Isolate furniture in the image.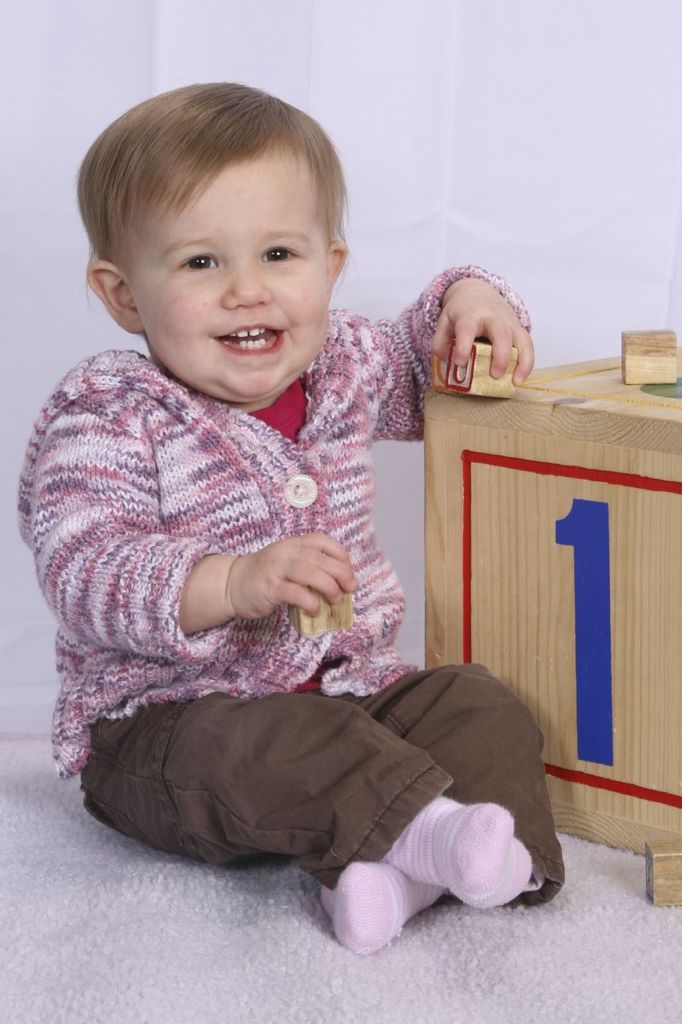
Isolated region: 421, 353, 681, 863.
